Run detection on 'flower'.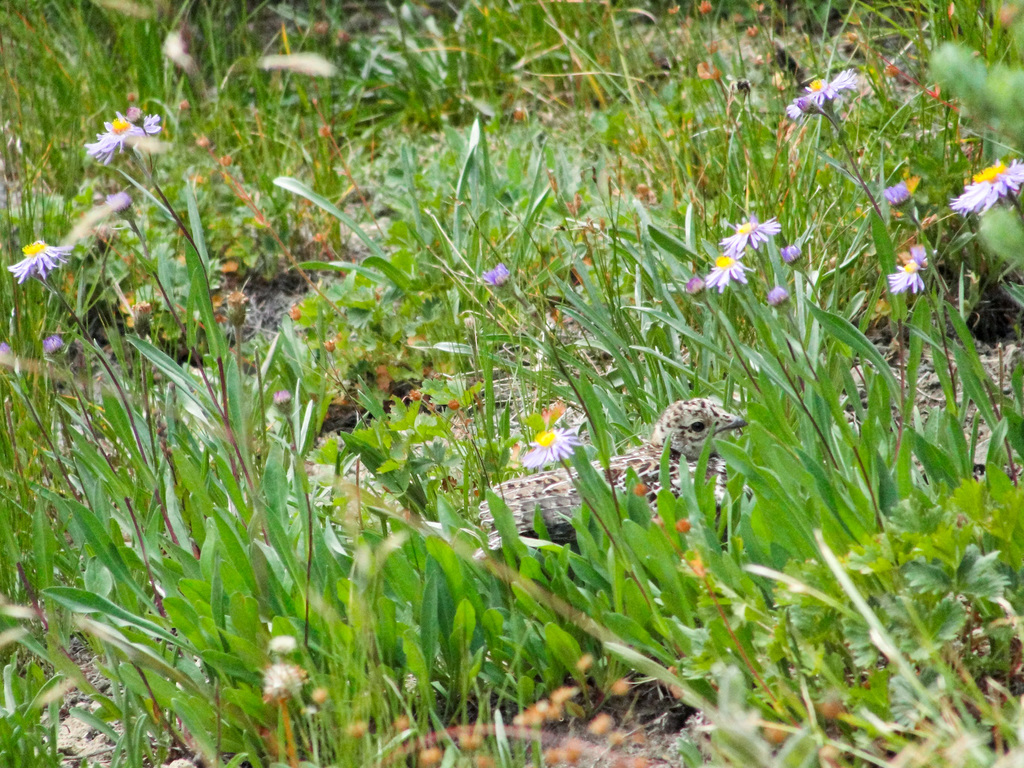
Result: region(9, 233, 74, 282).
